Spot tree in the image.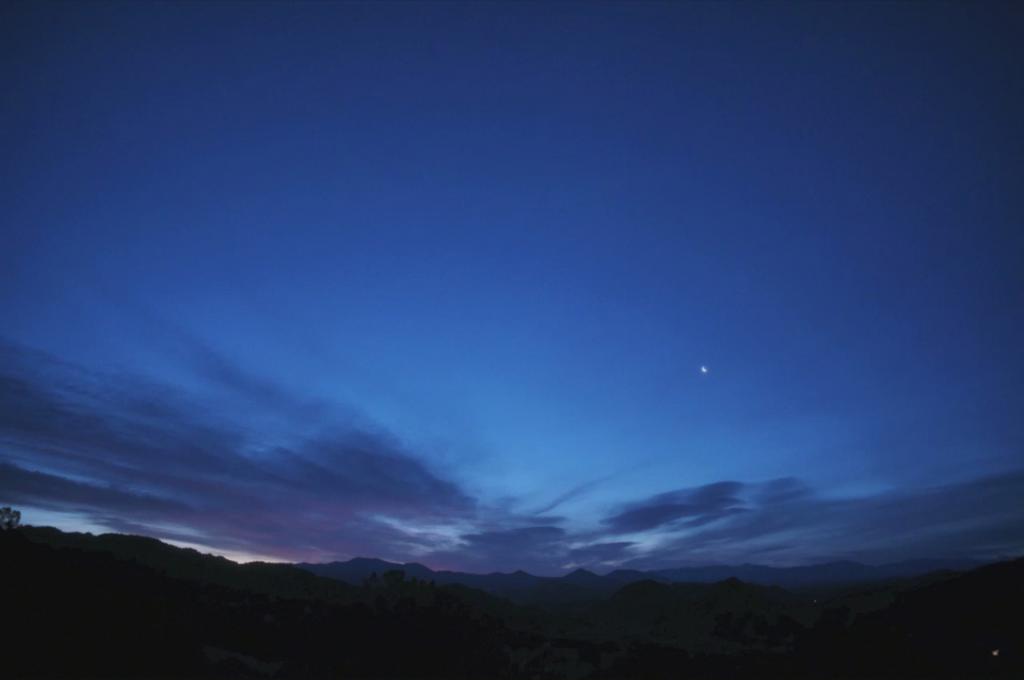
tree found at bbox=(361, 562, 448, 635).
